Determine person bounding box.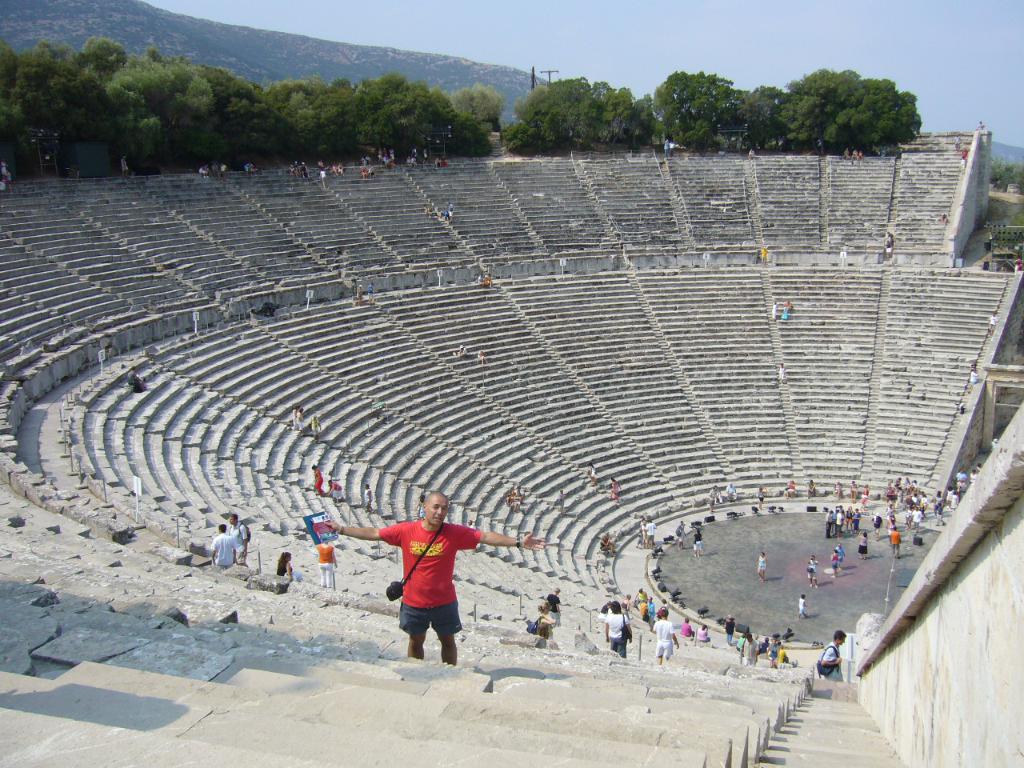
Determined: [662, 135, 670, 158].
